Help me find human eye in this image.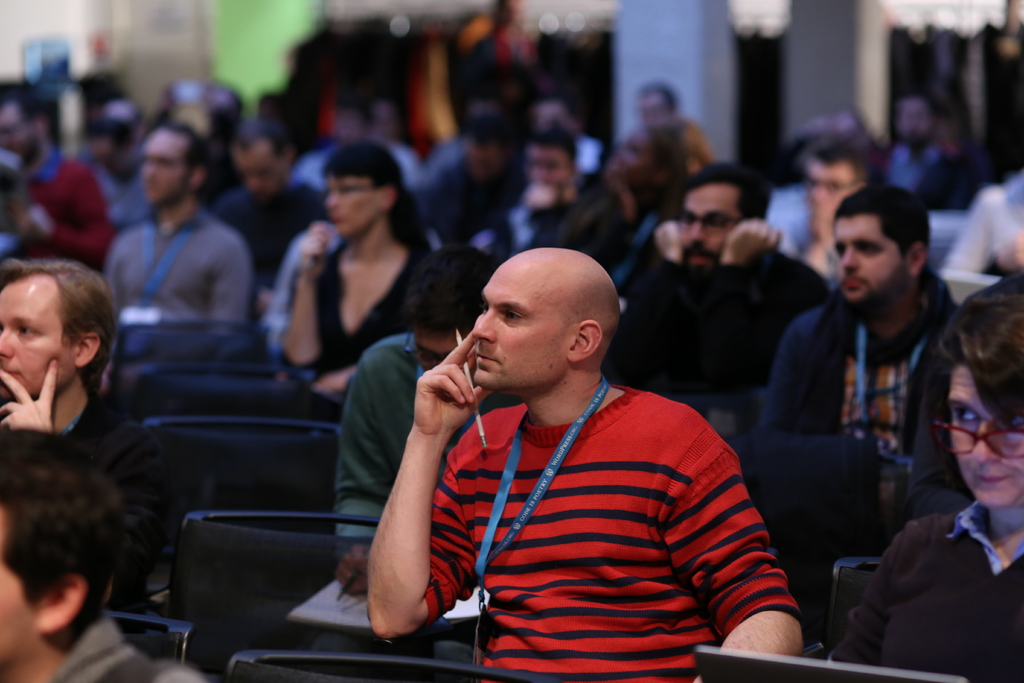
Found it: select_region(835, 242, 844, 256).
